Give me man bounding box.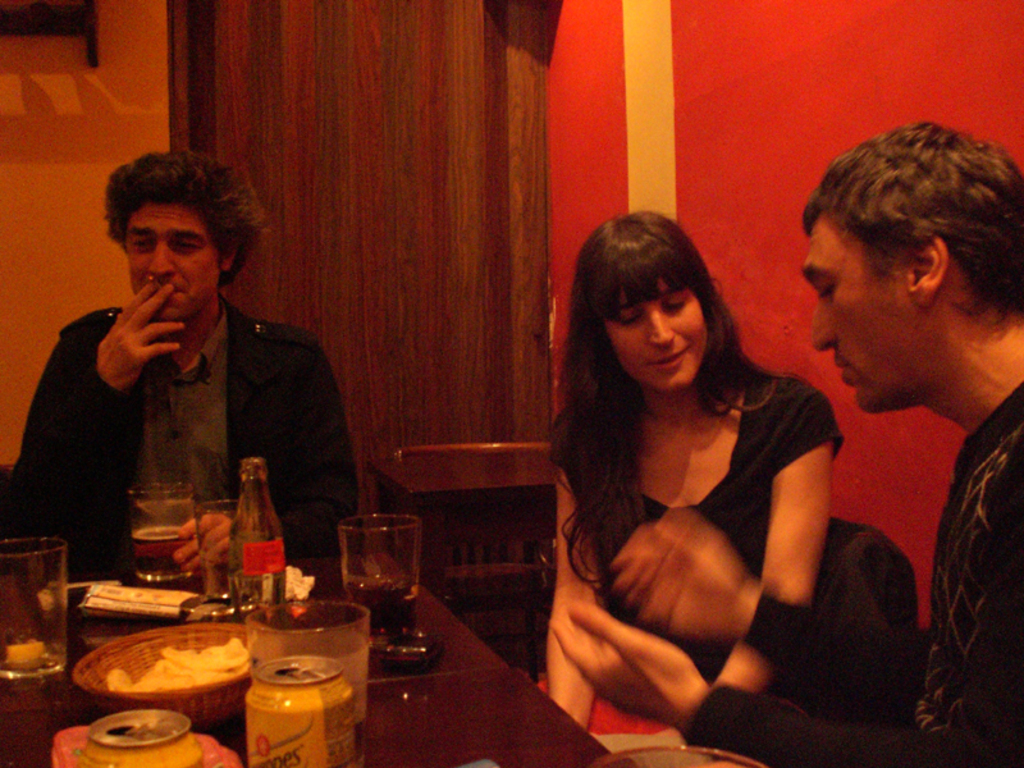
pyautogui.locateOnScreen(0, 147, 360, 554).
